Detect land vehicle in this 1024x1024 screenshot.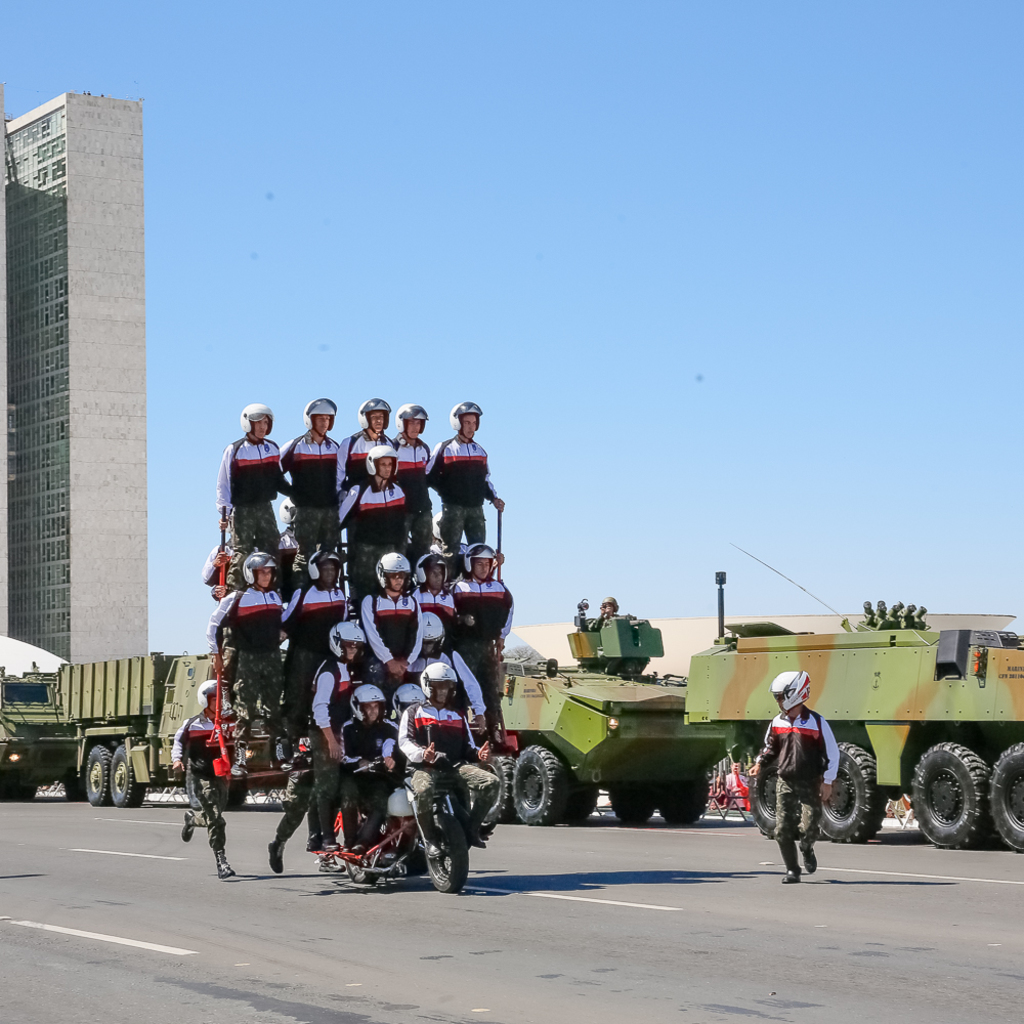
Detection: Rect(688, 546, 1023, 863).
